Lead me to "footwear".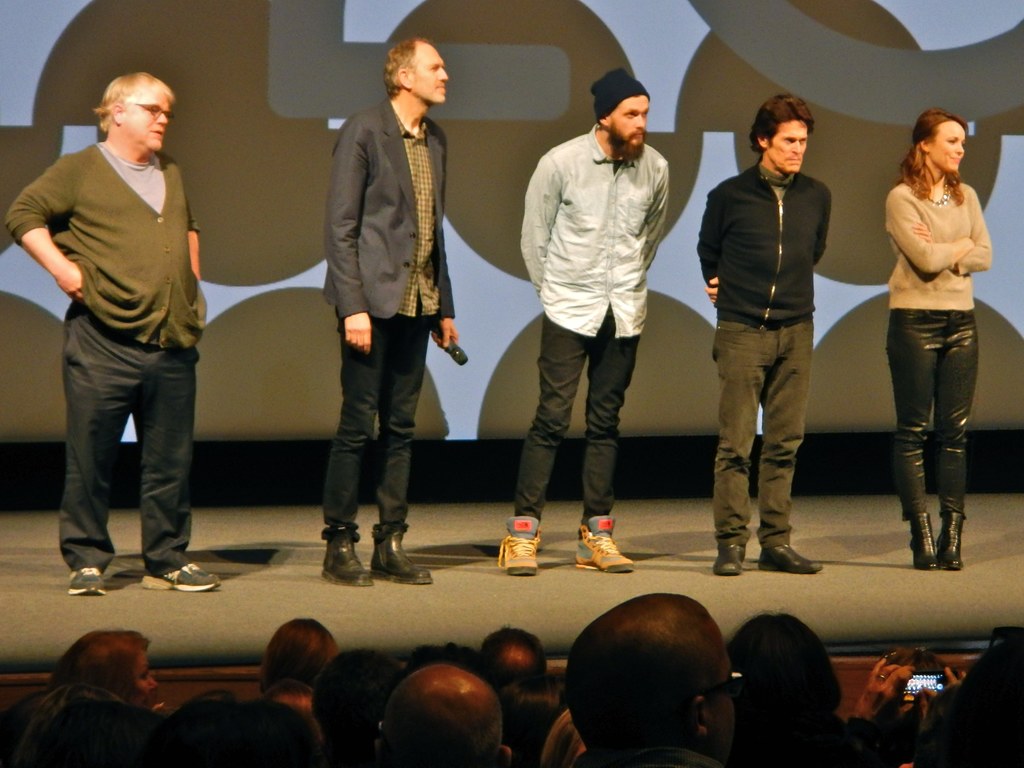
Lead to x1=136, y1=560, x2=223, y2=589.
